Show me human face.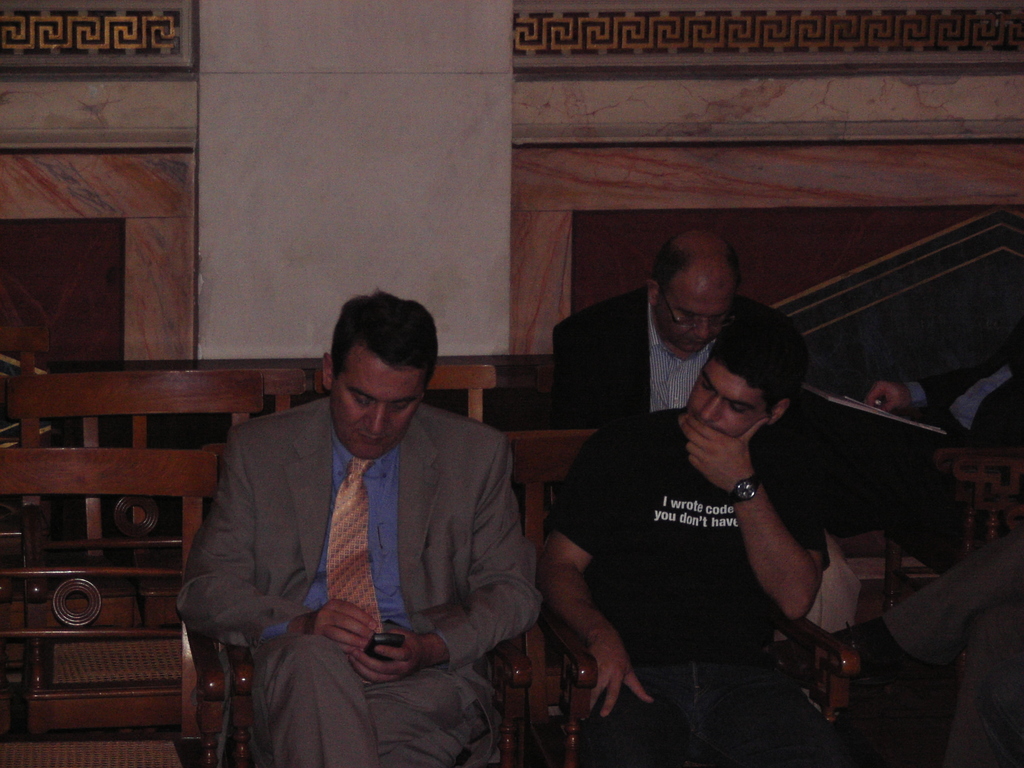
human face is here: [655, 284, 733, 358].
